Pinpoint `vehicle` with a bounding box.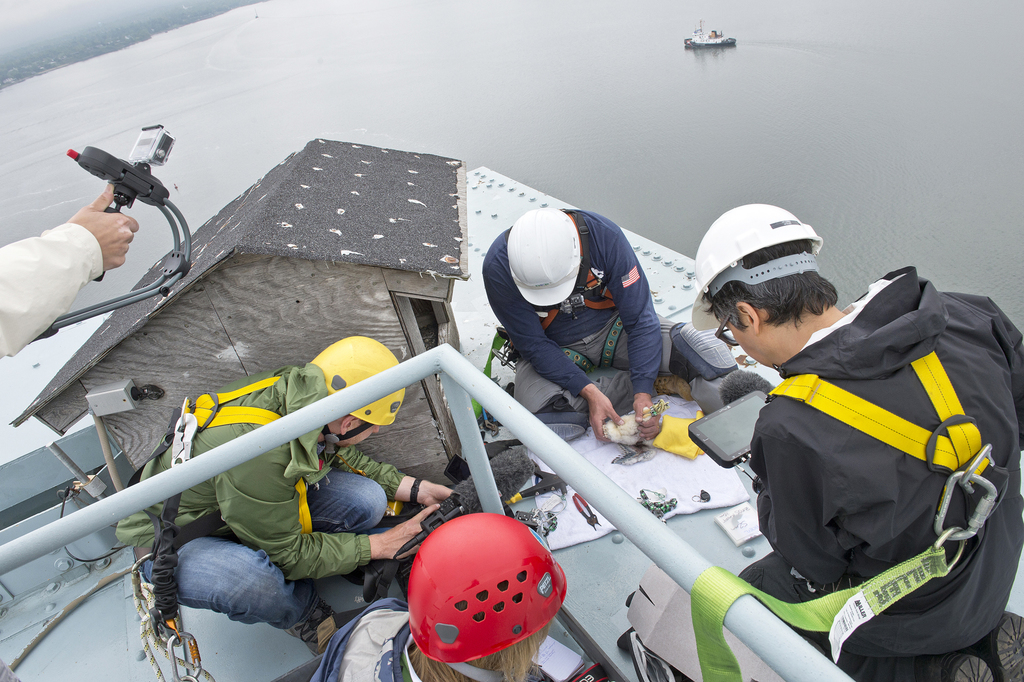
box=[17, 180, 918, 671].
